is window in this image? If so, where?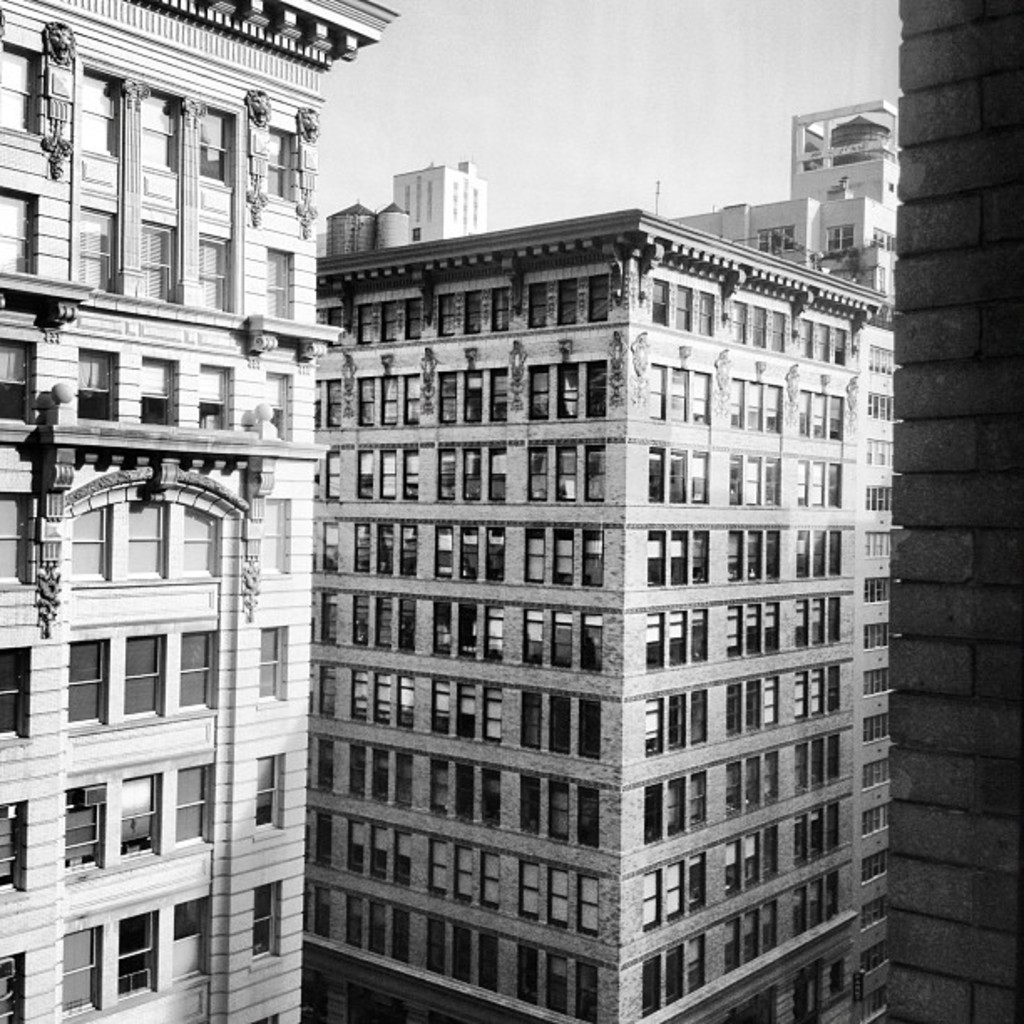
Yes, at region(823, 865, 847, 924).
